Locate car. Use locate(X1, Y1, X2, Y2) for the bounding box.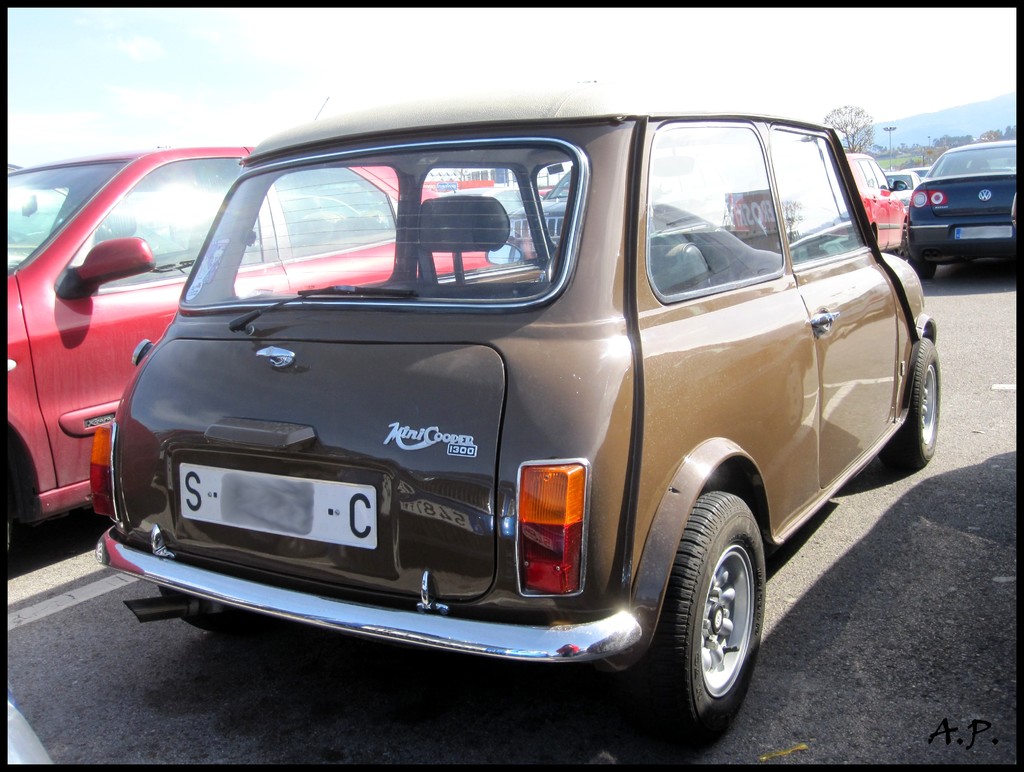
locate(0, 145, 516, 558).
